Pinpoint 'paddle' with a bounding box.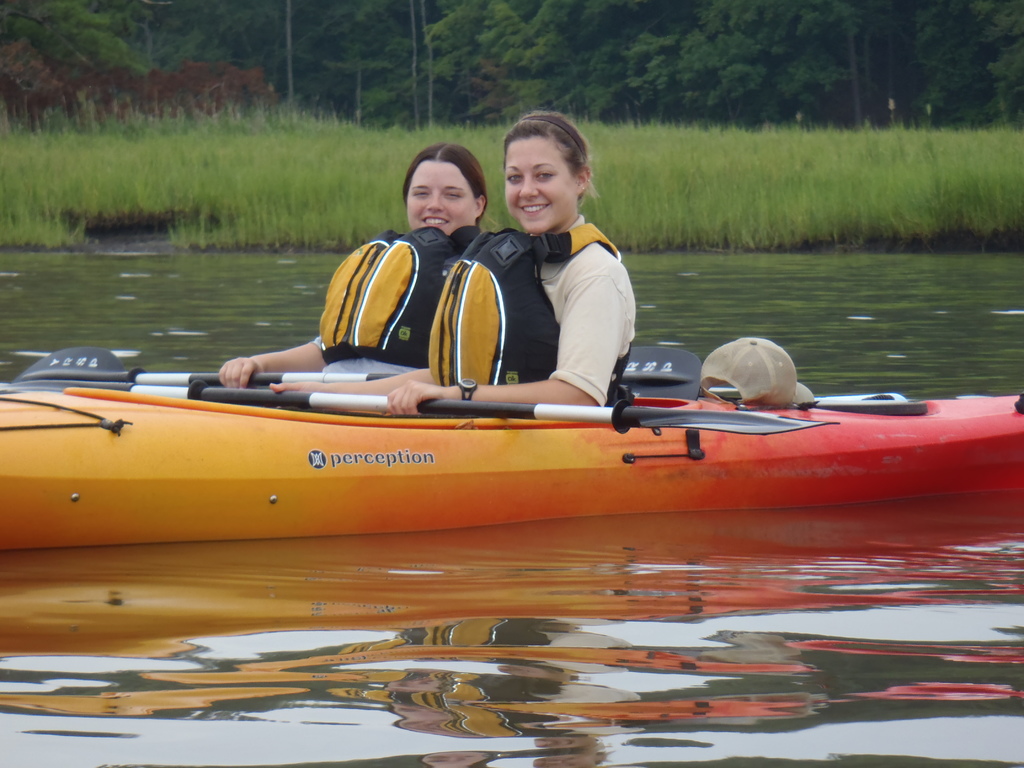
10,346,702,401.
